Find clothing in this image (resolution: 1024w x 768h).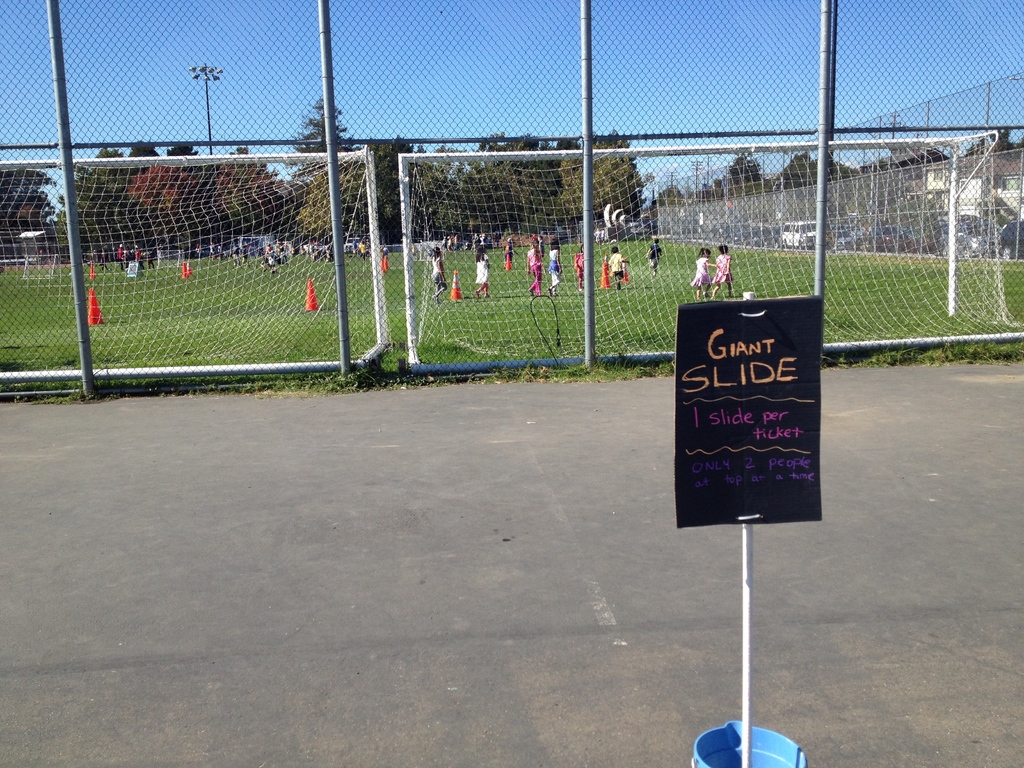
crop(525, 248, 544, 294).
